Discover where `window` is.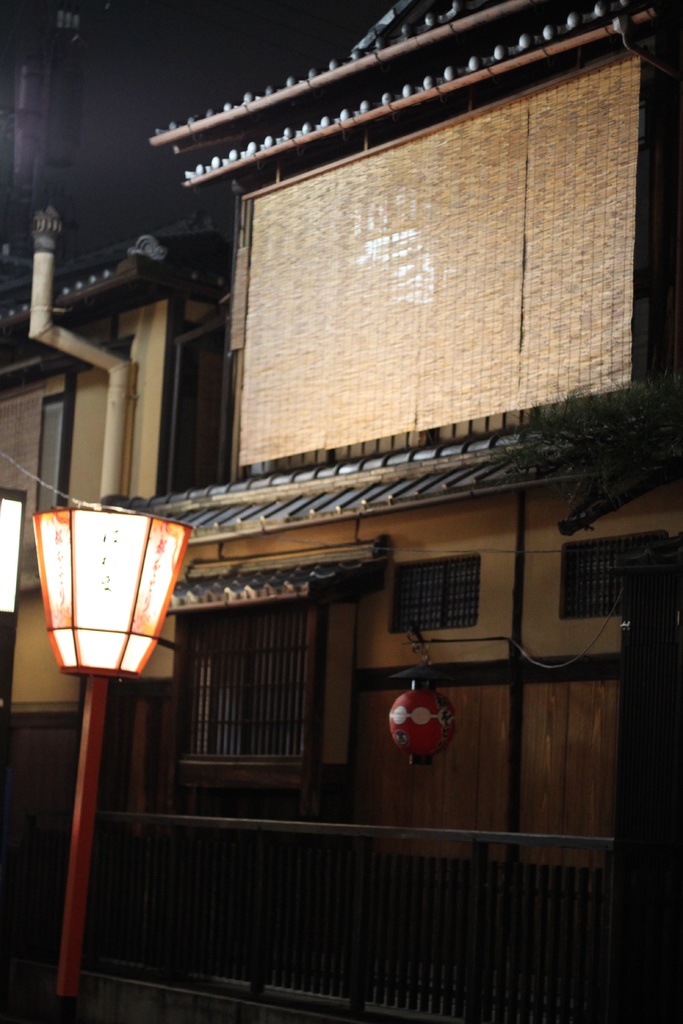
Discovered at 386,555,477,627.
